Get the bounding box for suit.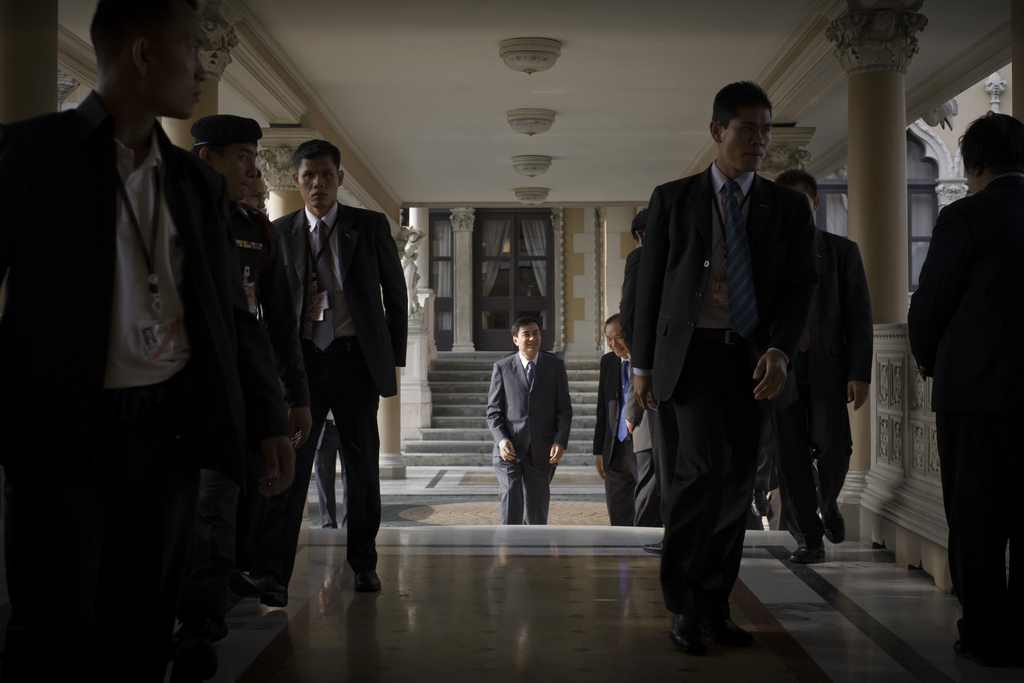
left=772, top=227, right=876, bottom=536.
